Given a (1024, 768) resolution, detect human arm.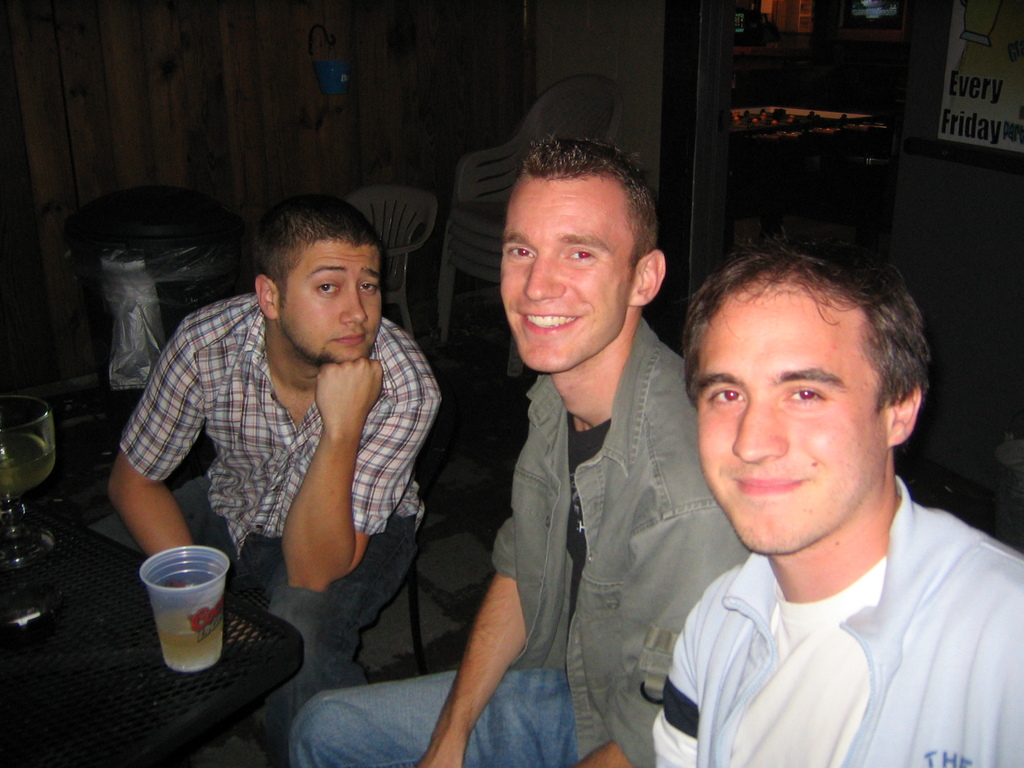
bbox=(982, 602, 1023, 767).
